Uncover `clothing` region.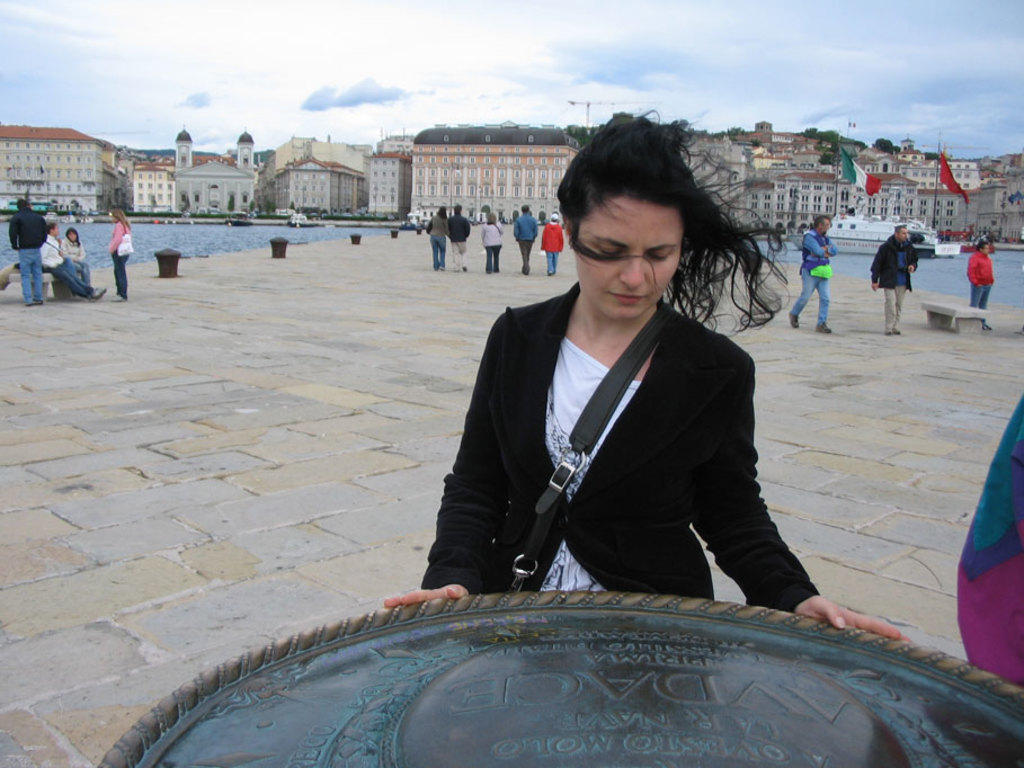
Uncovered: 438, 209, 461, 268.
